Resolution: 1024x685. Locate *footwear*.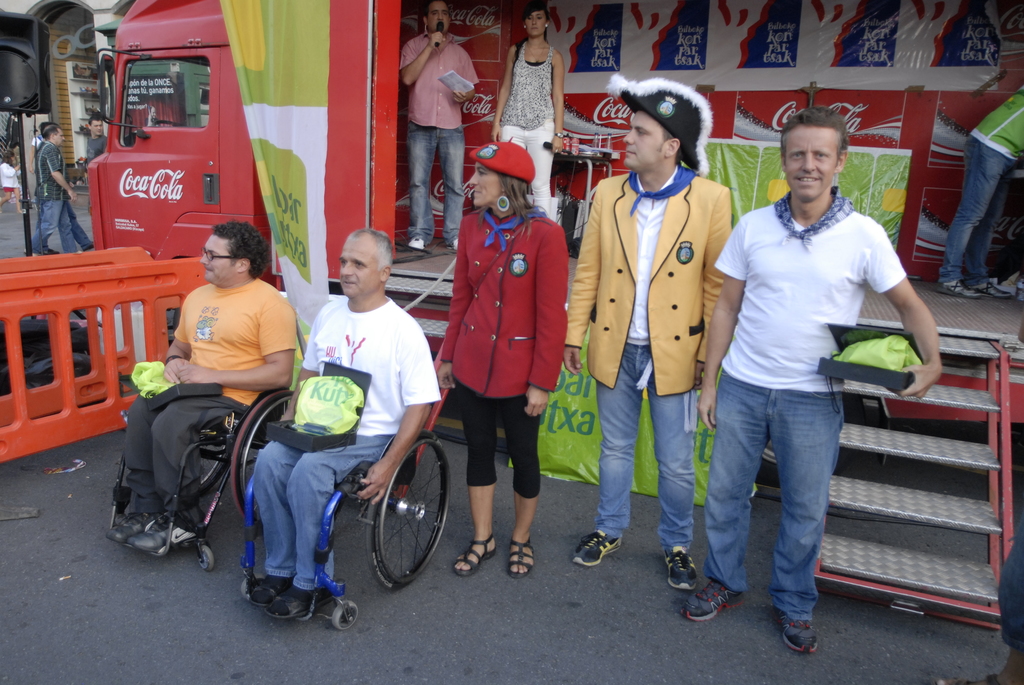
bbox=[972, 283, 1014, 297].
